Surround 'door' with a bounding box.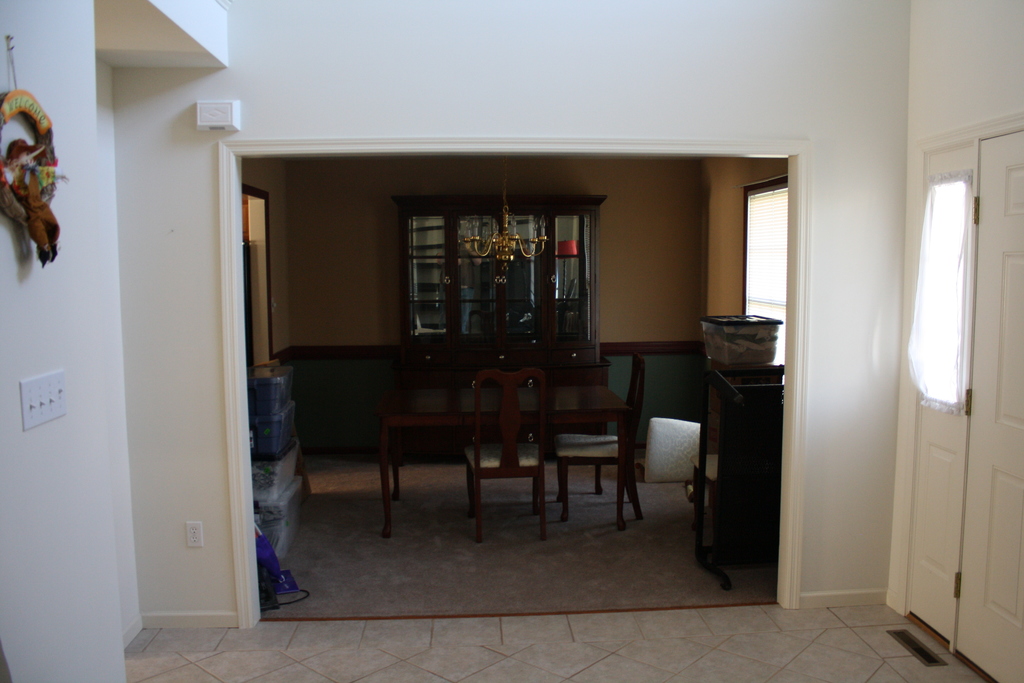
l=908, t=145, r=1009, b=650.
